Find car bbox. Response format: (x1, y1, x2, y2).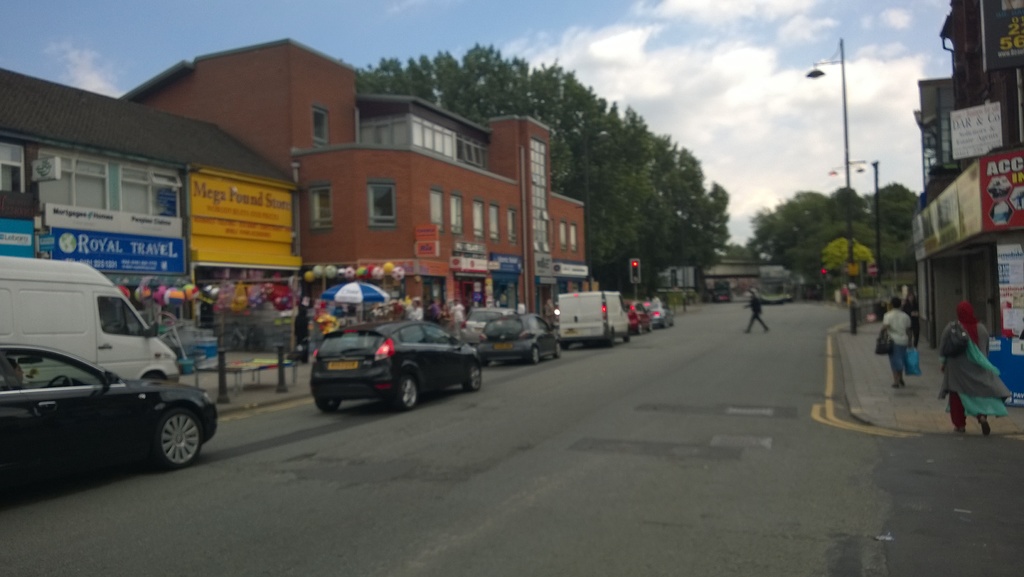
(477, 307, 563, 365).
